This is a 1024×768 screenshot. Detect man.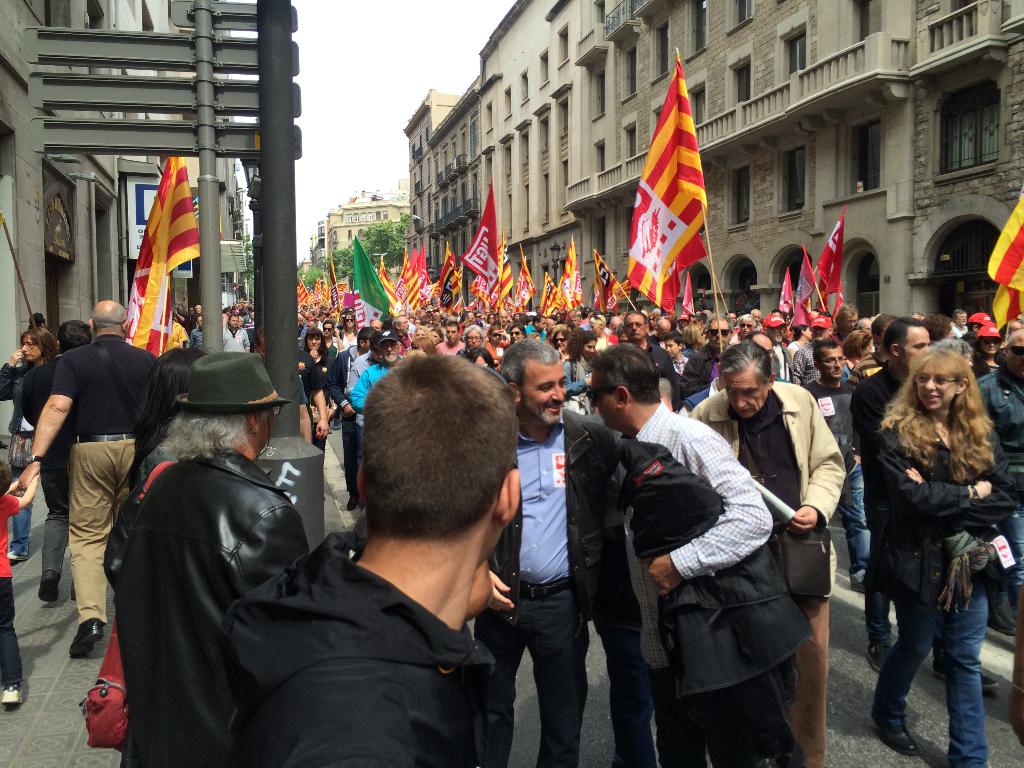
104/348/310/767.
